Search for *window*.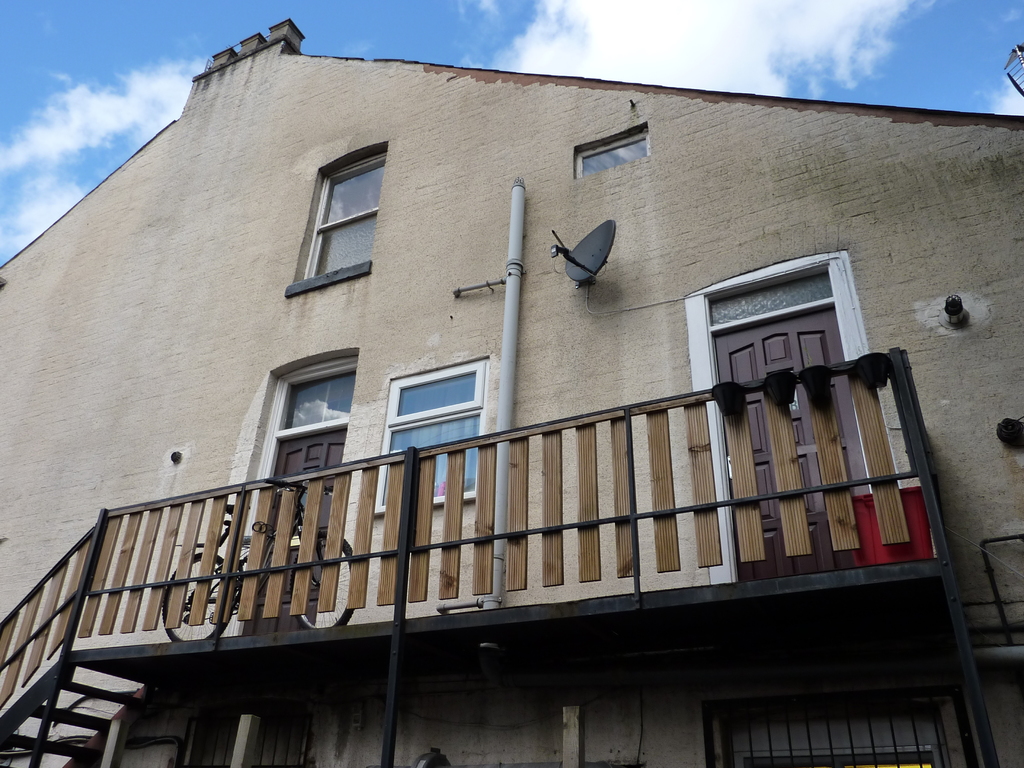
Found at [x1=281, y1=141, x2=385, y2=302].
